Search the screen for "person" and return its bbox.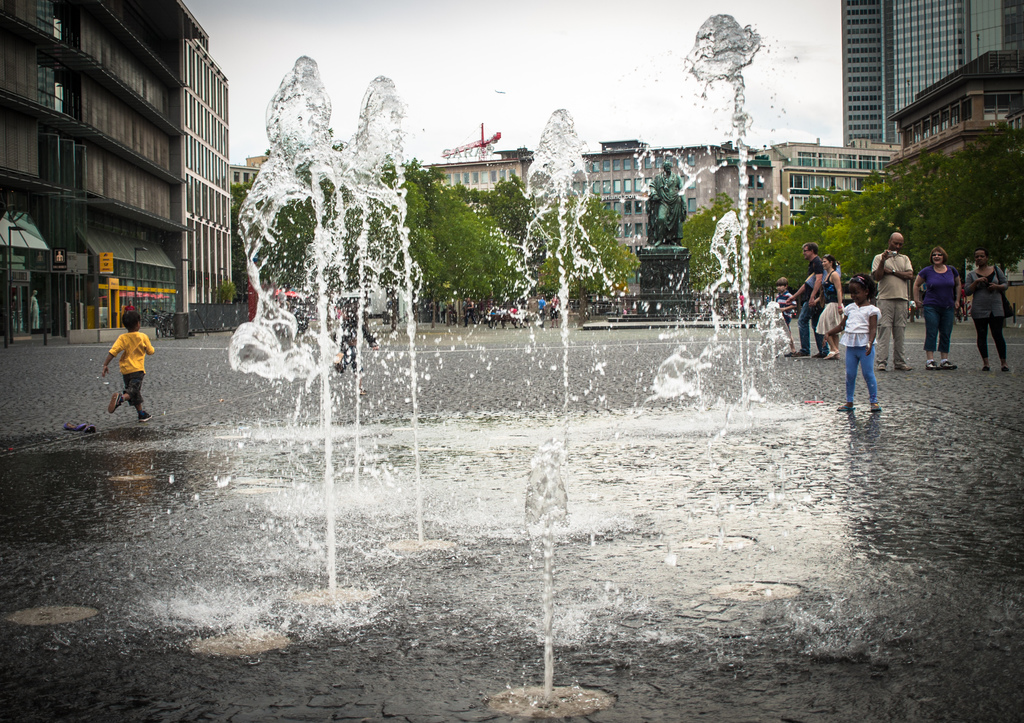
Found: bbox=(93, 302, 150, 426).
